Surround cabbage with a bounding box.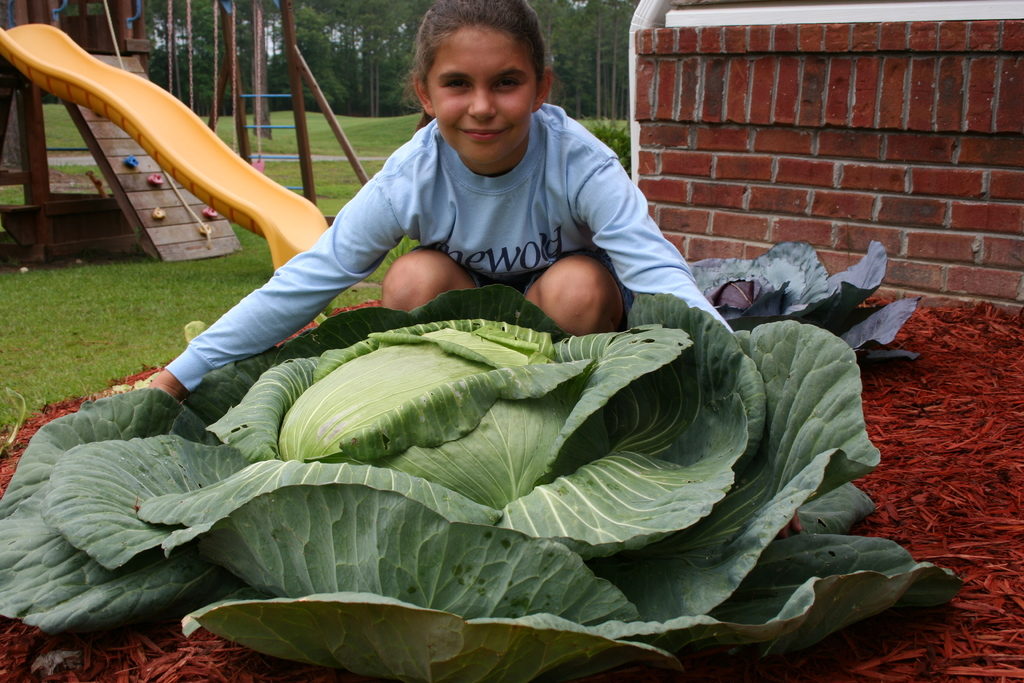
<box>0,284,956,682</box>.
